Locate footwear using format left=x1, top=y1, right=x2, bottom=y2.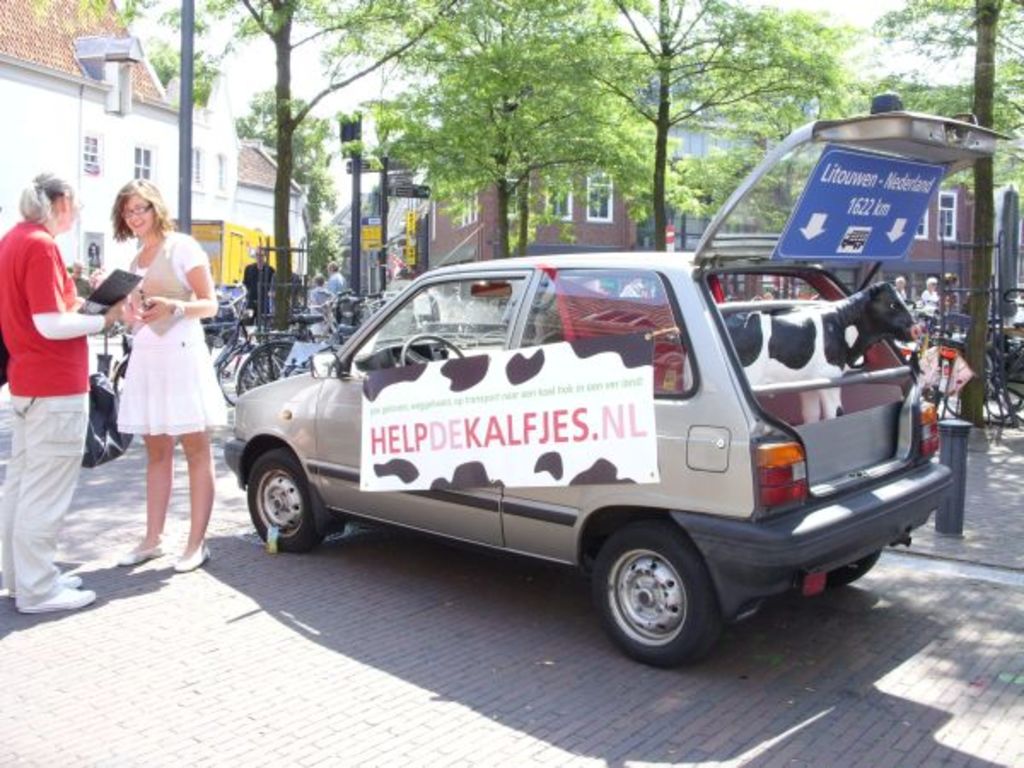
left=114, top=539, right=164, bottom=561.
